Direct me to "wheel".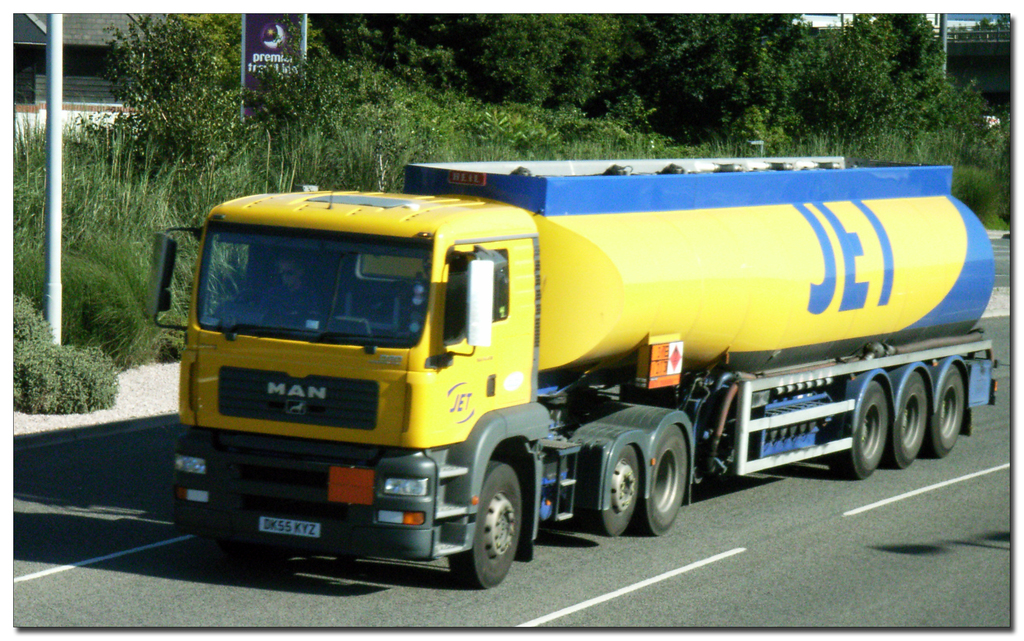
Direction: region(831, 387, 885, 477).
